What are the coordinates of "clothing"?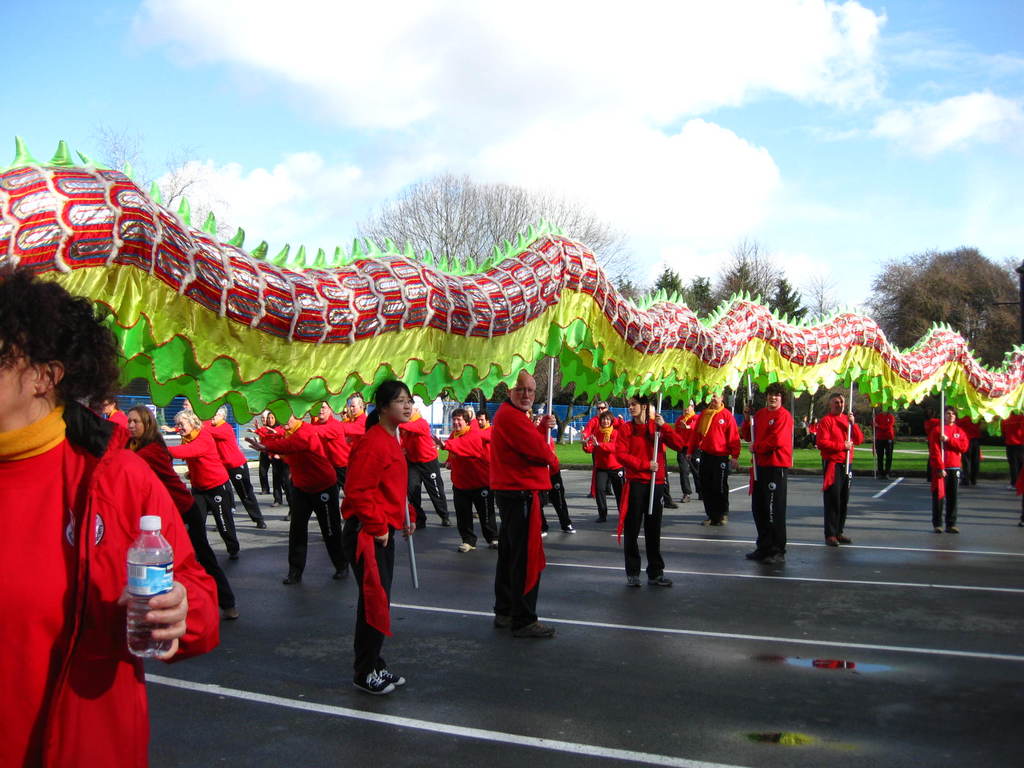
rect(1002, 410, 1023, 482).
